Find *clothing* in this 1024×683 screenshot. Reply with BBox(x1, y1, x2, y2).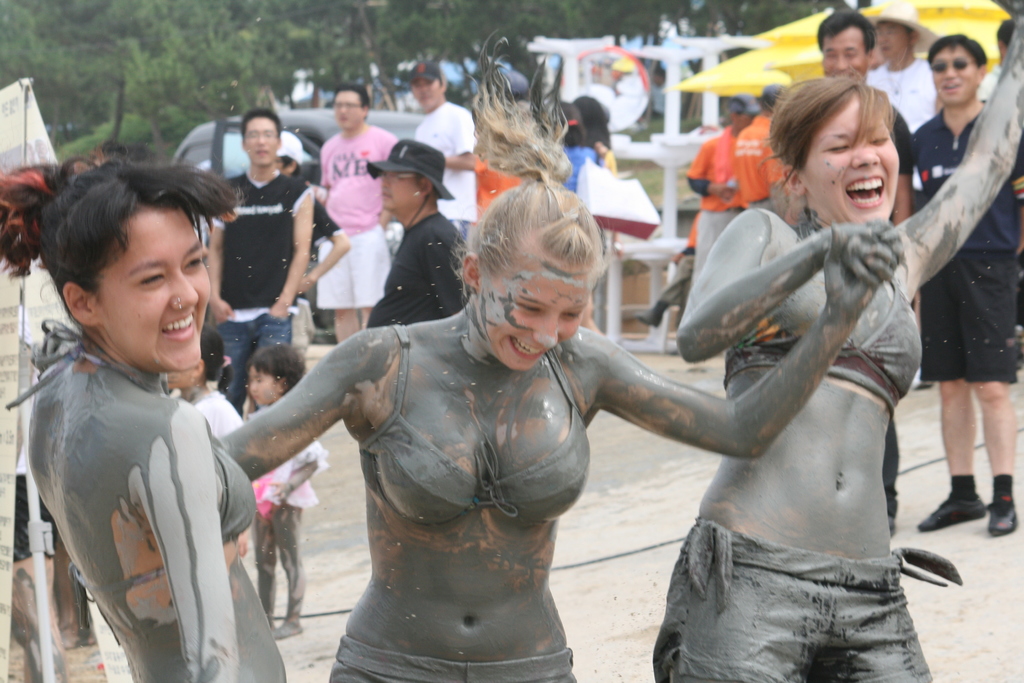
BBox(722, 205, 925, 389).
